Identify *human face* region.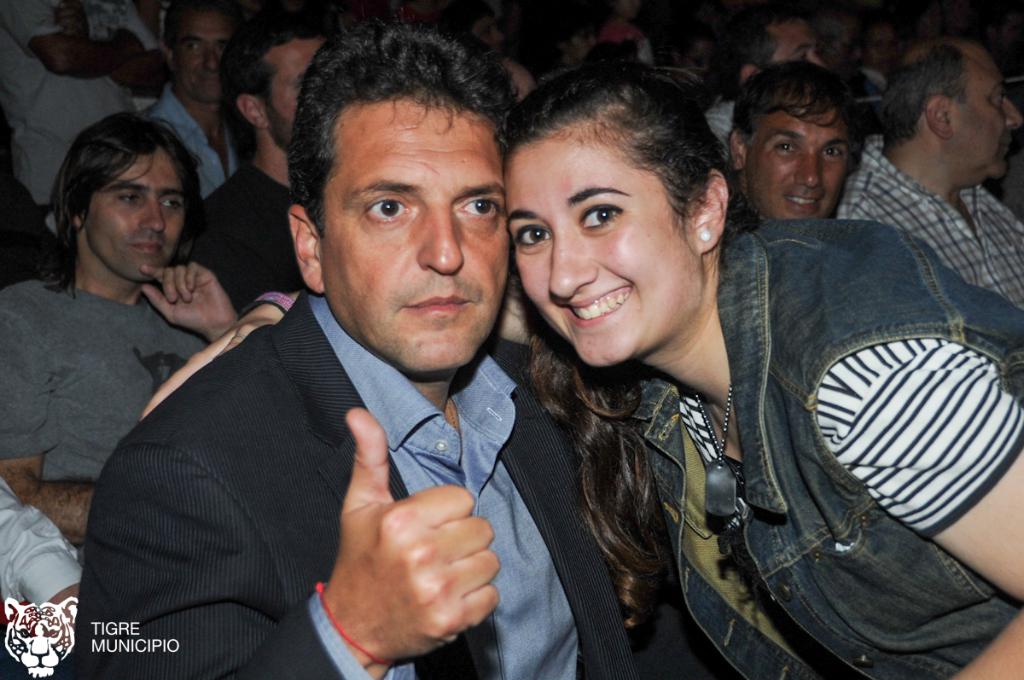
Region: detection(741, 107, 852, 219).
